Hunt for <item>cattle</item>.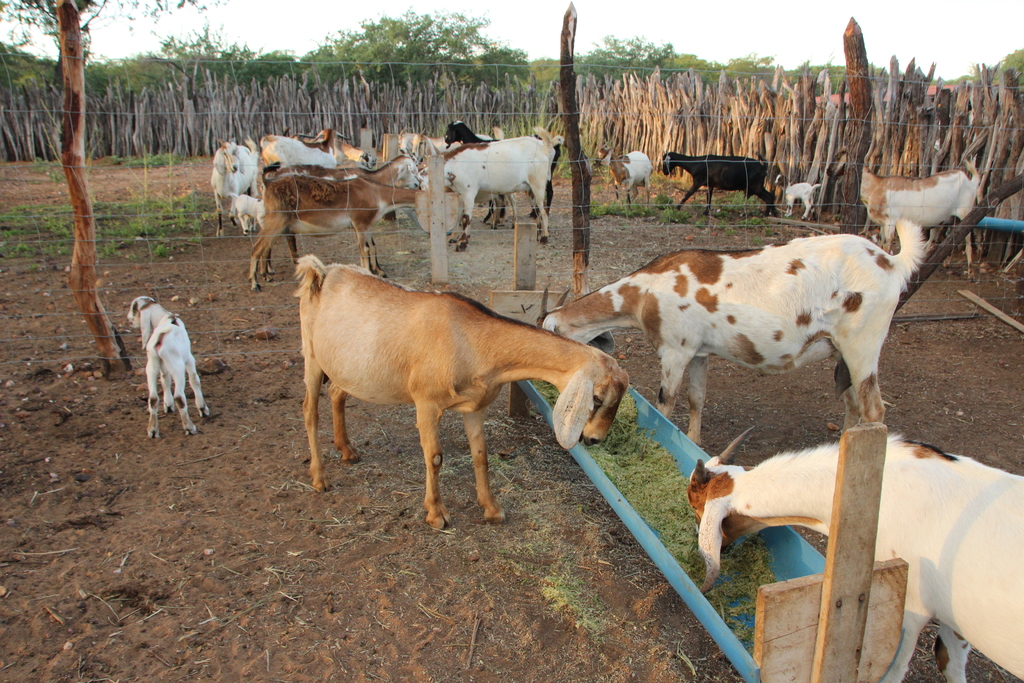
Hunted down at {"left": 591, "top": 143, "right": 652, "bottom": 205}.
